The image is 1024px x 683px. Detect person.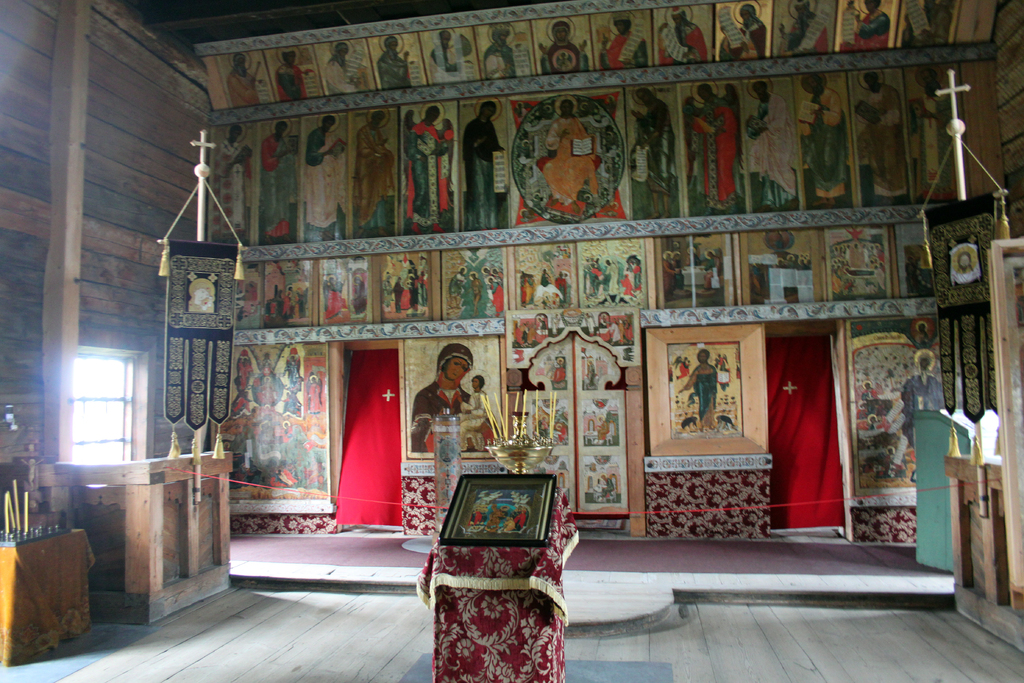
Detection: (left=748, top=79, right=796, bottom=210).
